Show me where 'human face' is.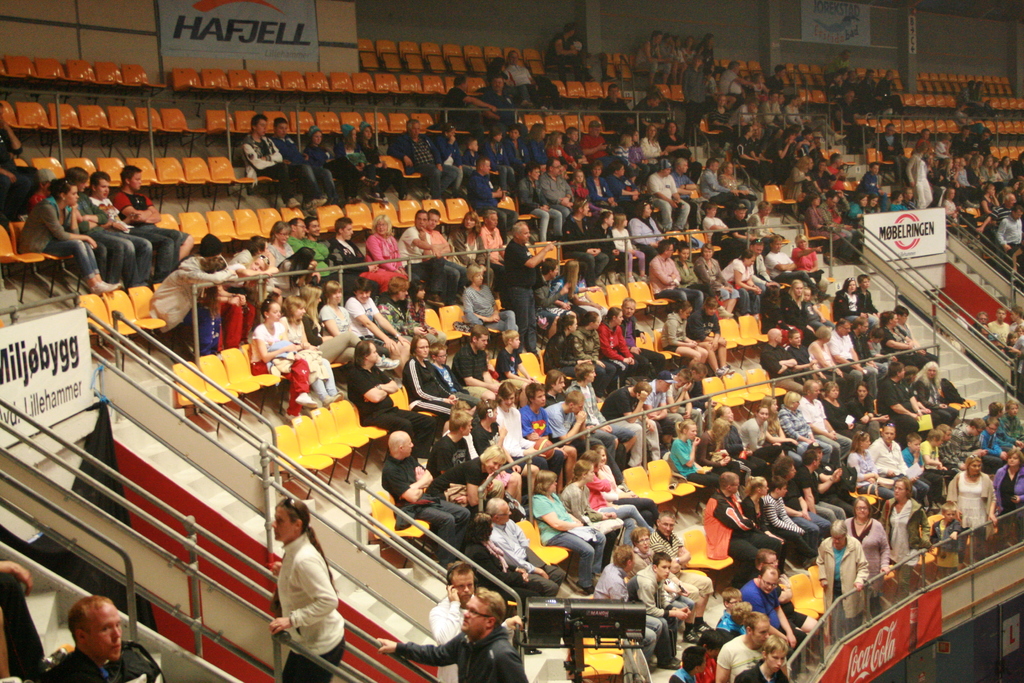
'human face' is at region(660, 383, 670, 391).
